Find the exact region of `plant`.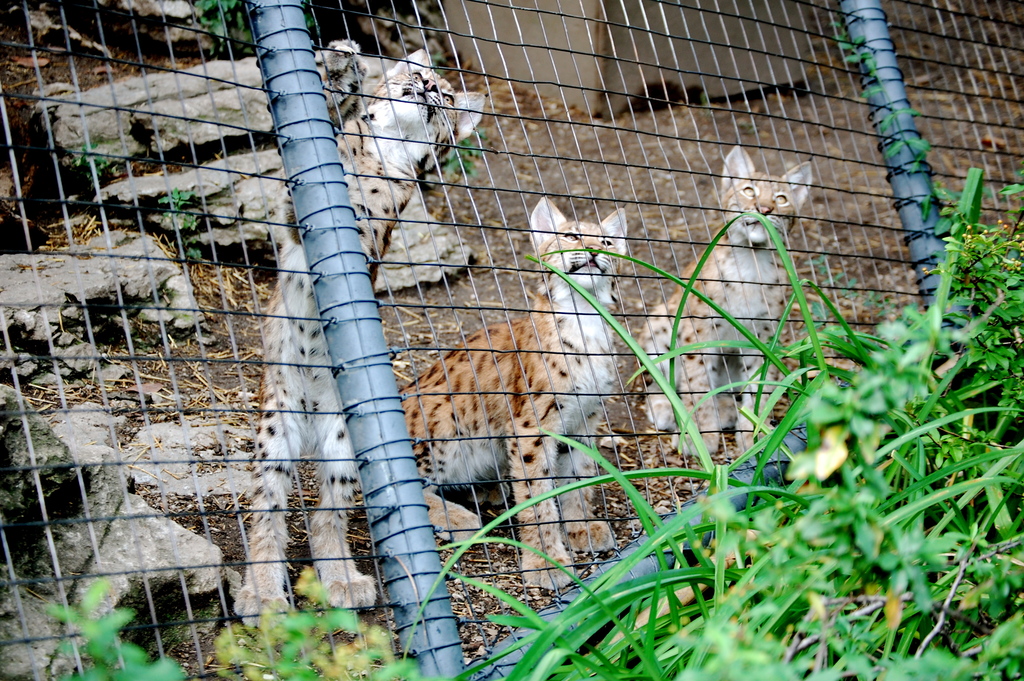
Exact region: crop(71, 136, 111, 181).
